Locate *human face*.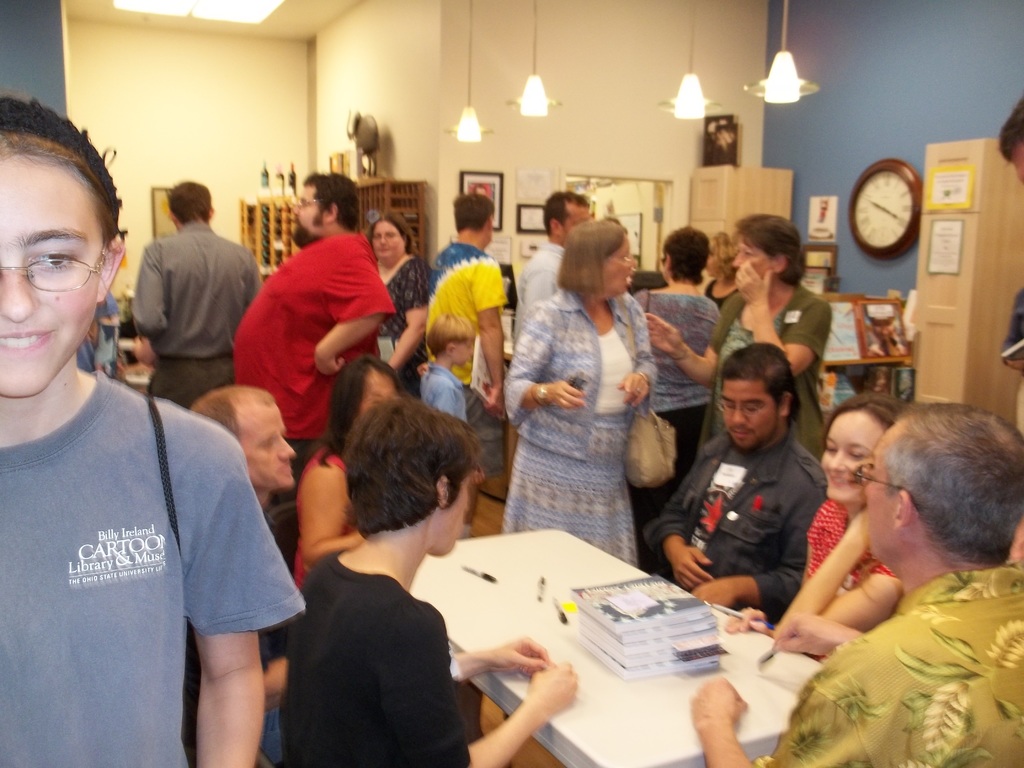
Bounding box: 242 397 298 499.
